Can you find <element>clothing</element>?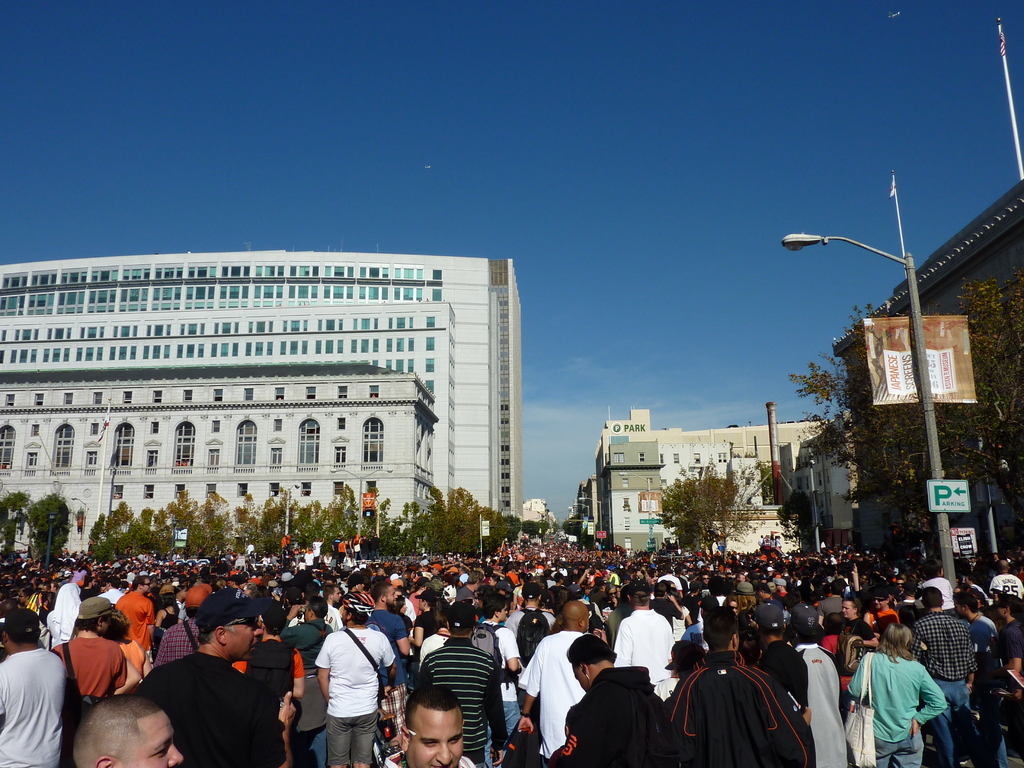
Yes, bounding box: <region>906, 603, 977, 746</region>.
